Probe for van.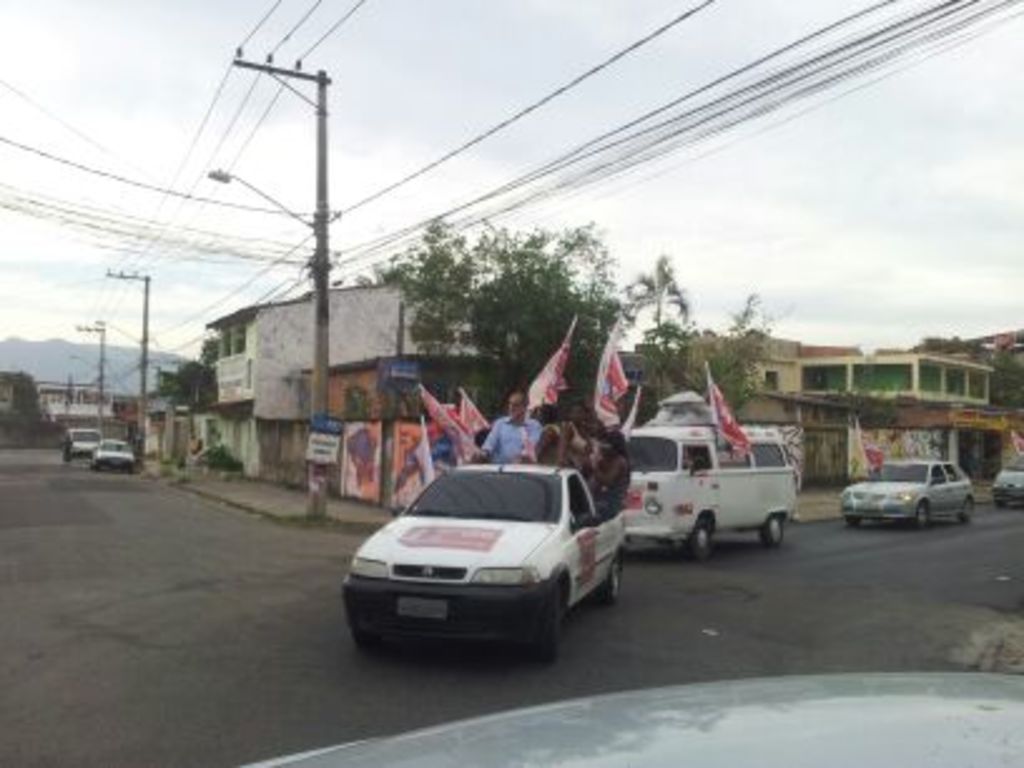
Probe result: bbox=(620, 422, 801, 567).
